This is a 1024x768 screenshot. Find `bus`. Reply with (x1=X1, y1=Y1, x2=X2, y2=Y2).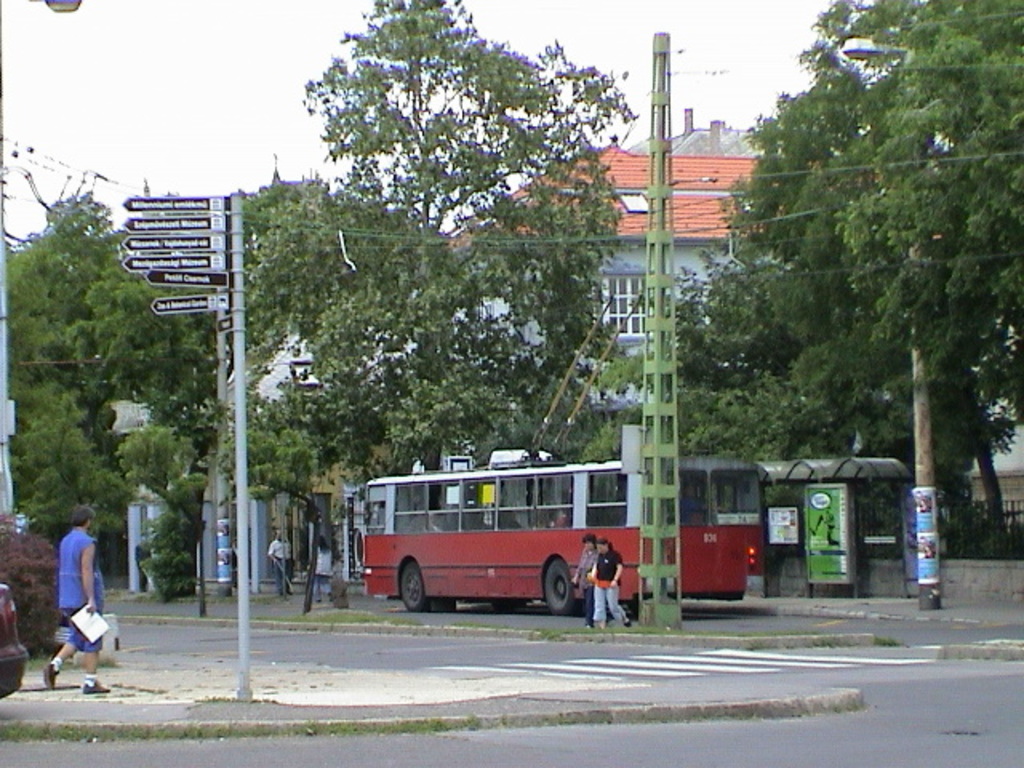
(x1=349, y1=459, x2=765, y2=622).
